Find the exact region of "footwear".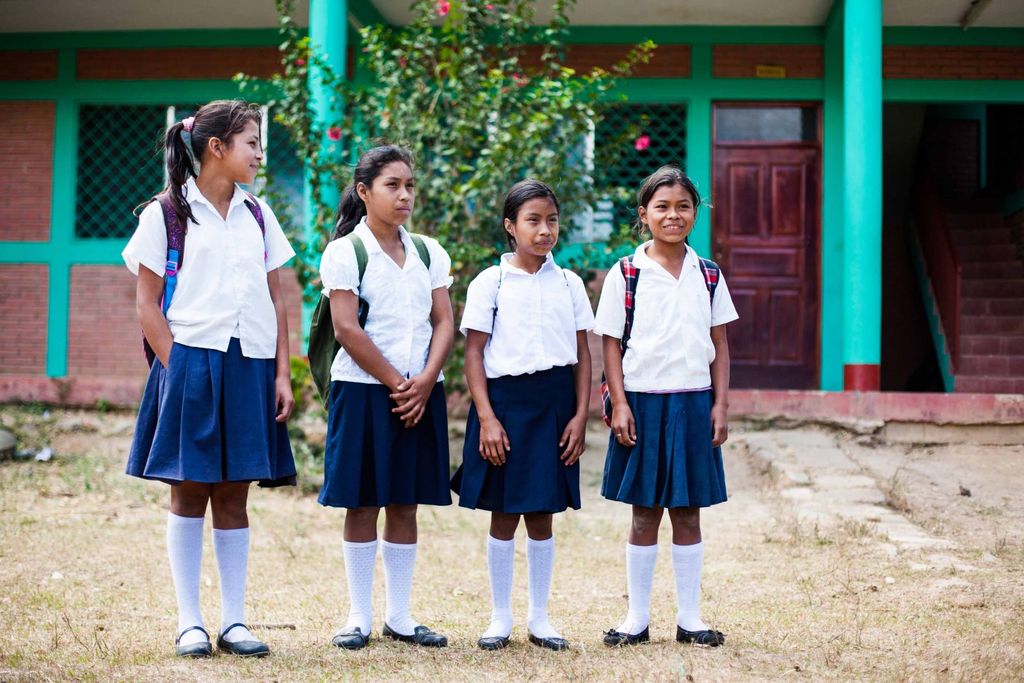
Exact region: detection(335, 625, 371, 652).
